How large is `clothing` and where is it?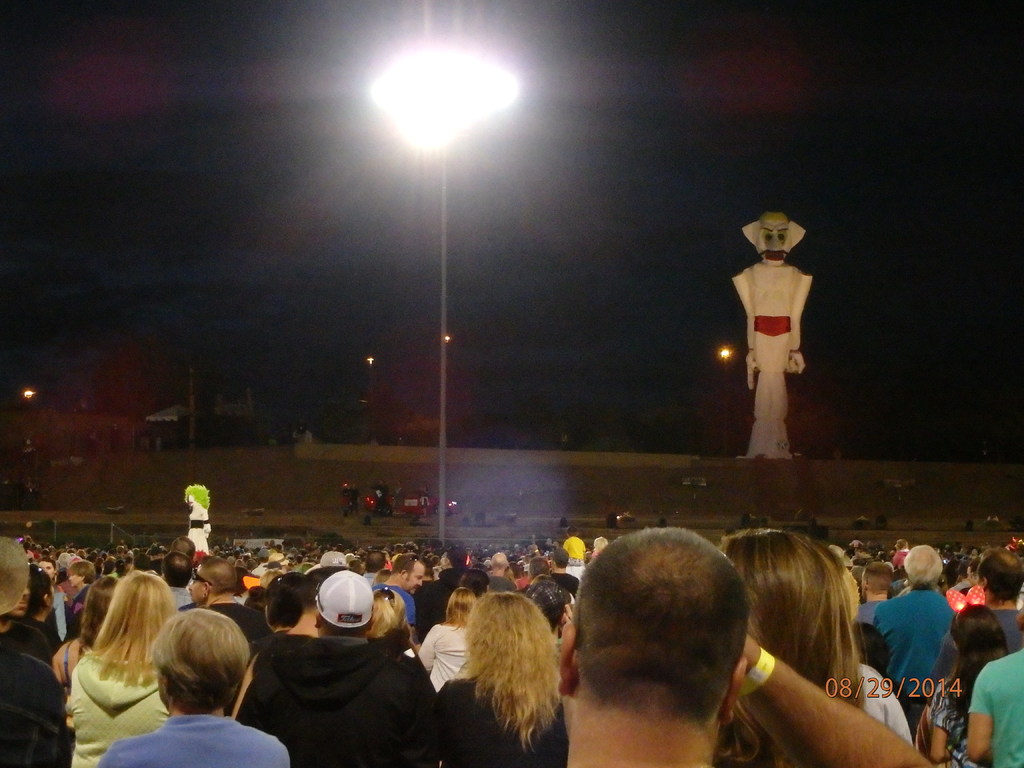
Bounding box: (876, 588, 956, 699).
